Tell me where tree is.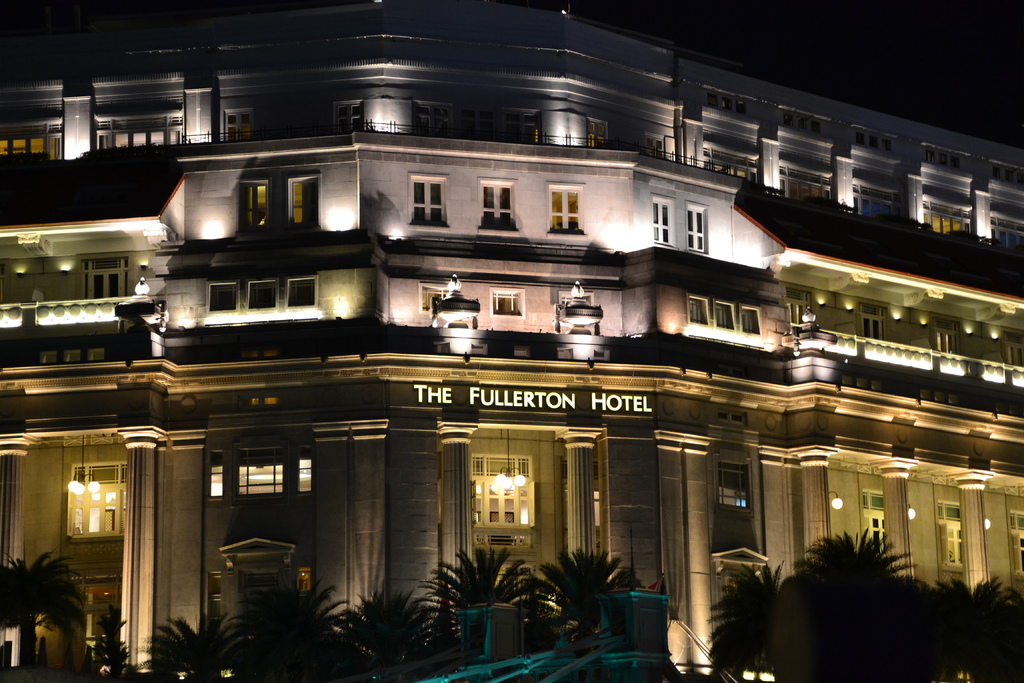
tree is at box(227, 568, 355, 682).
